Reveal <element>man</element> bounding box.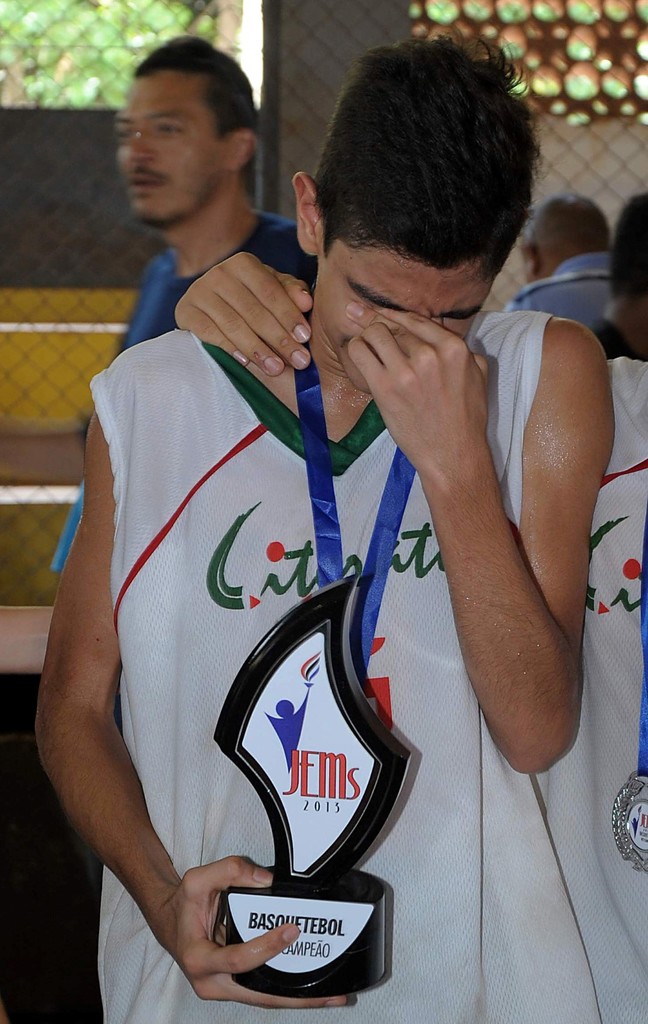
Revealed: (left=509, top=179, right=628, bottom=338).
